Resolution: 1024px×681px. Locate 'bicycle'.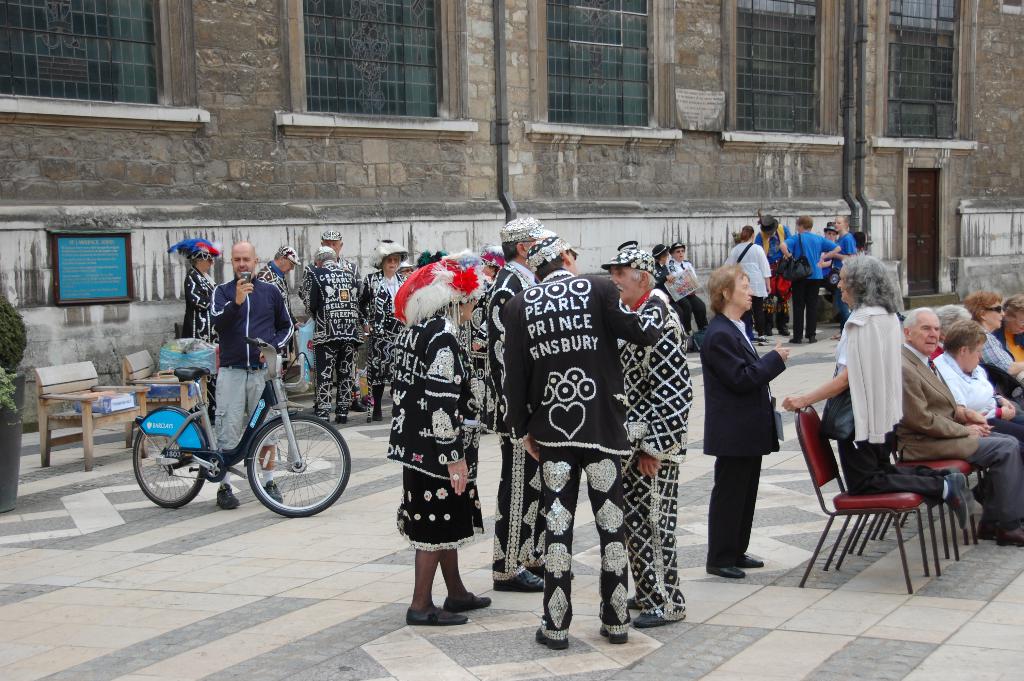
bbox=(115, 333, 335, 521).
